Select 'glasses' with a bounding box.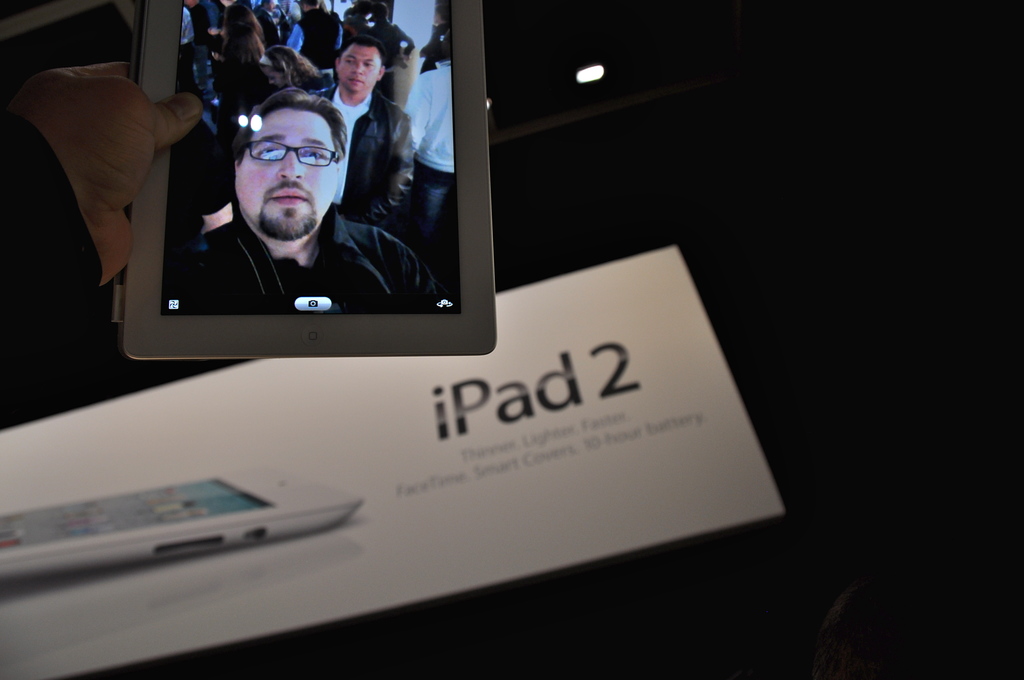
<bbox>224, 128, 333, 179</bbox>.
